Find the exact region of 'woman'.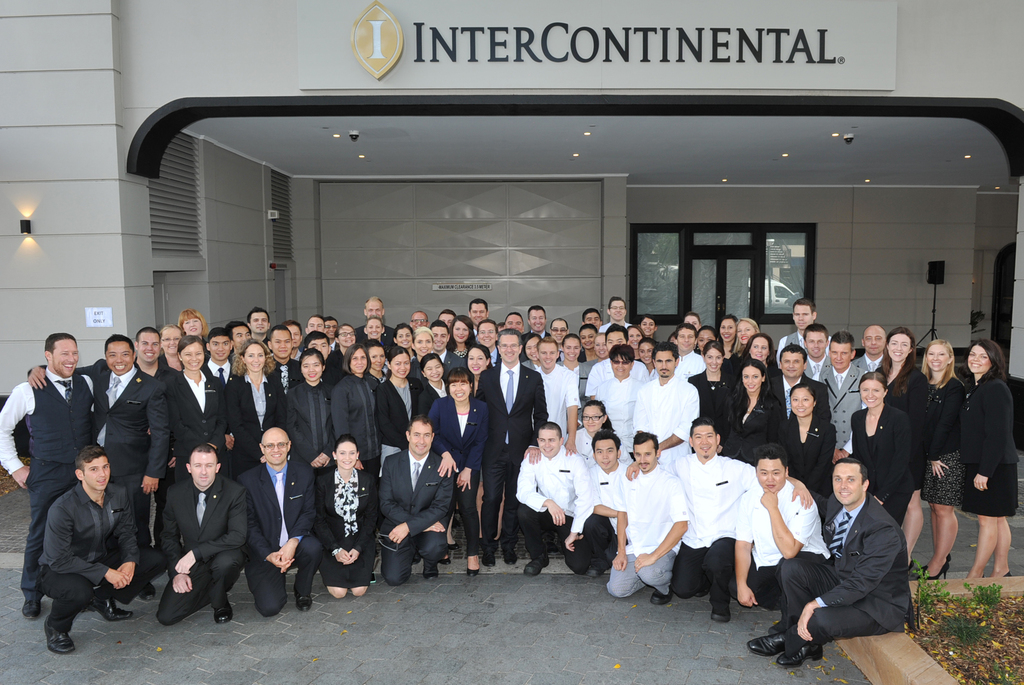
Exact region: l=365, t=340, r=385, b=389.
